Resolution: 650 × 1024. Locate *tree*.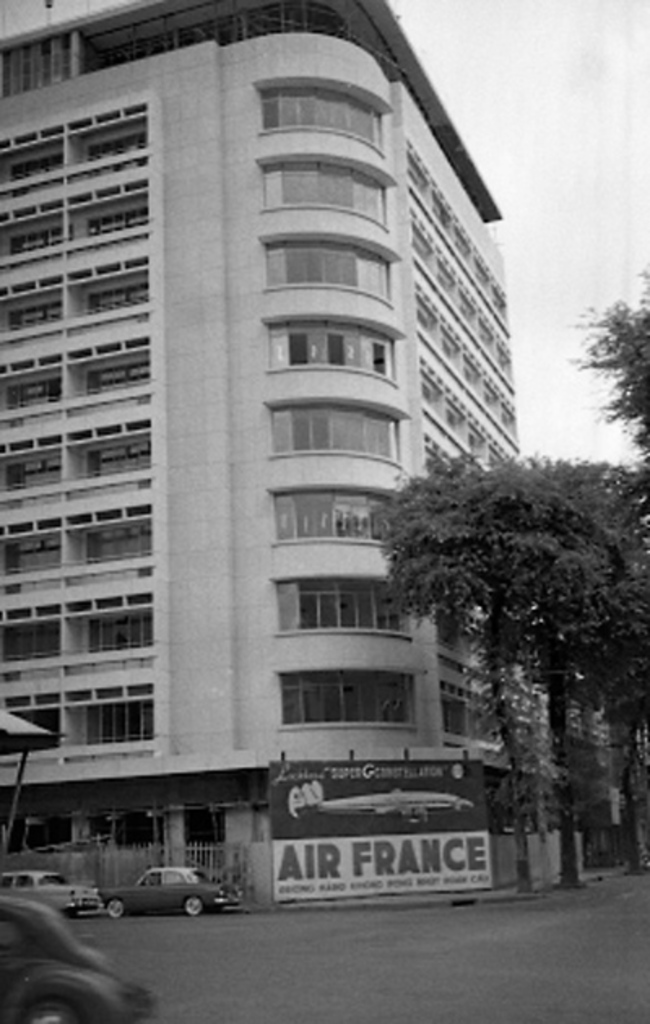
bbox=(580, 278, 647, 491).
